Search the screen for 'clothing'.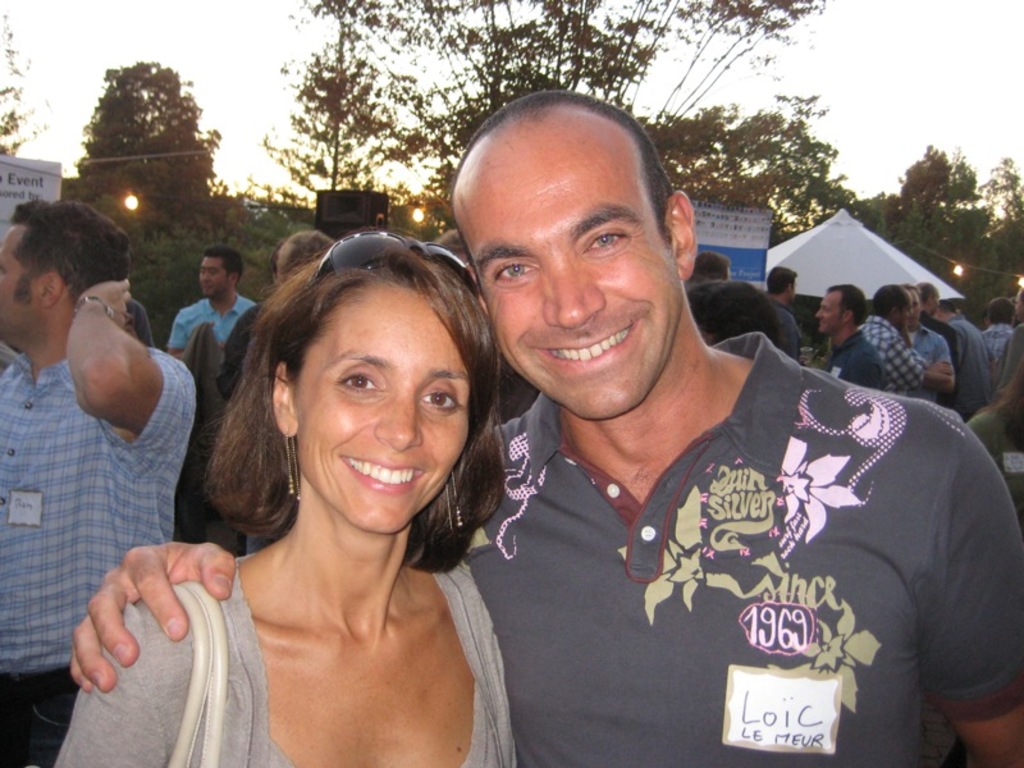
Found at crop(867, 308, 906, 392).
